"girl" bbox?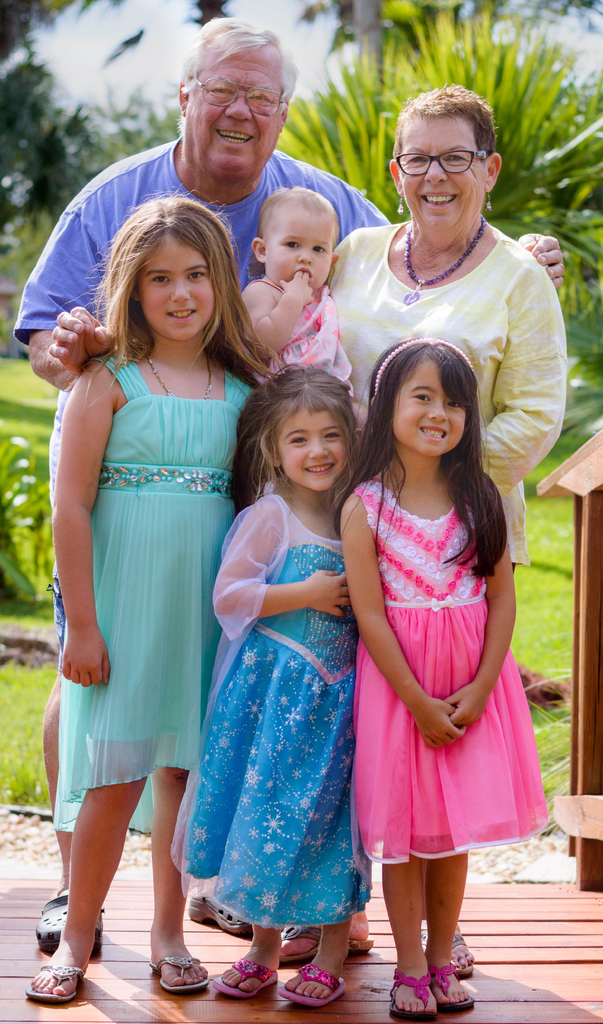
bbox=[167, 362, 370, 1007]
